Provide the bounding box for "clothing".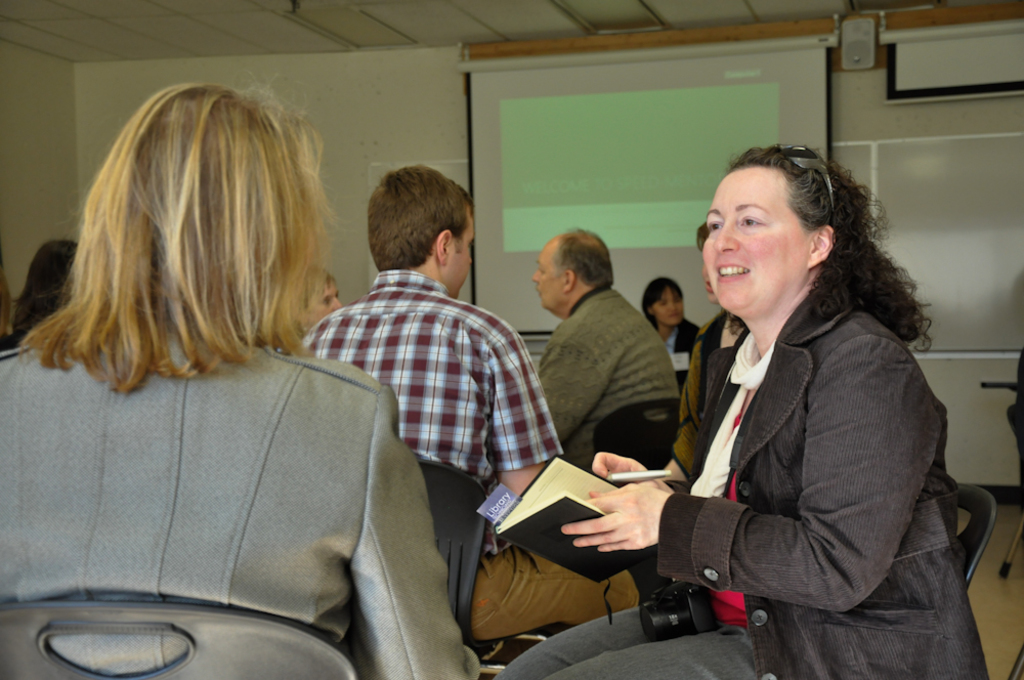
x1=296 y1=270 x2=610 y2=632.
